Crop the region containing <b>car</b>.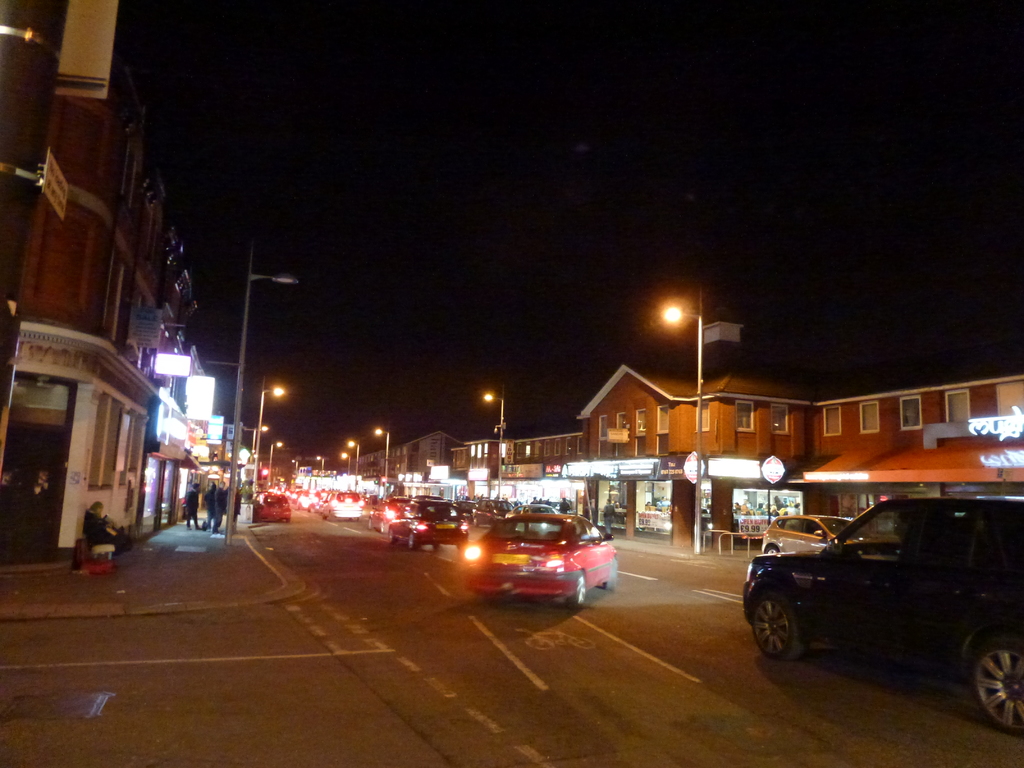
Crop region: 762 515 848 554.
